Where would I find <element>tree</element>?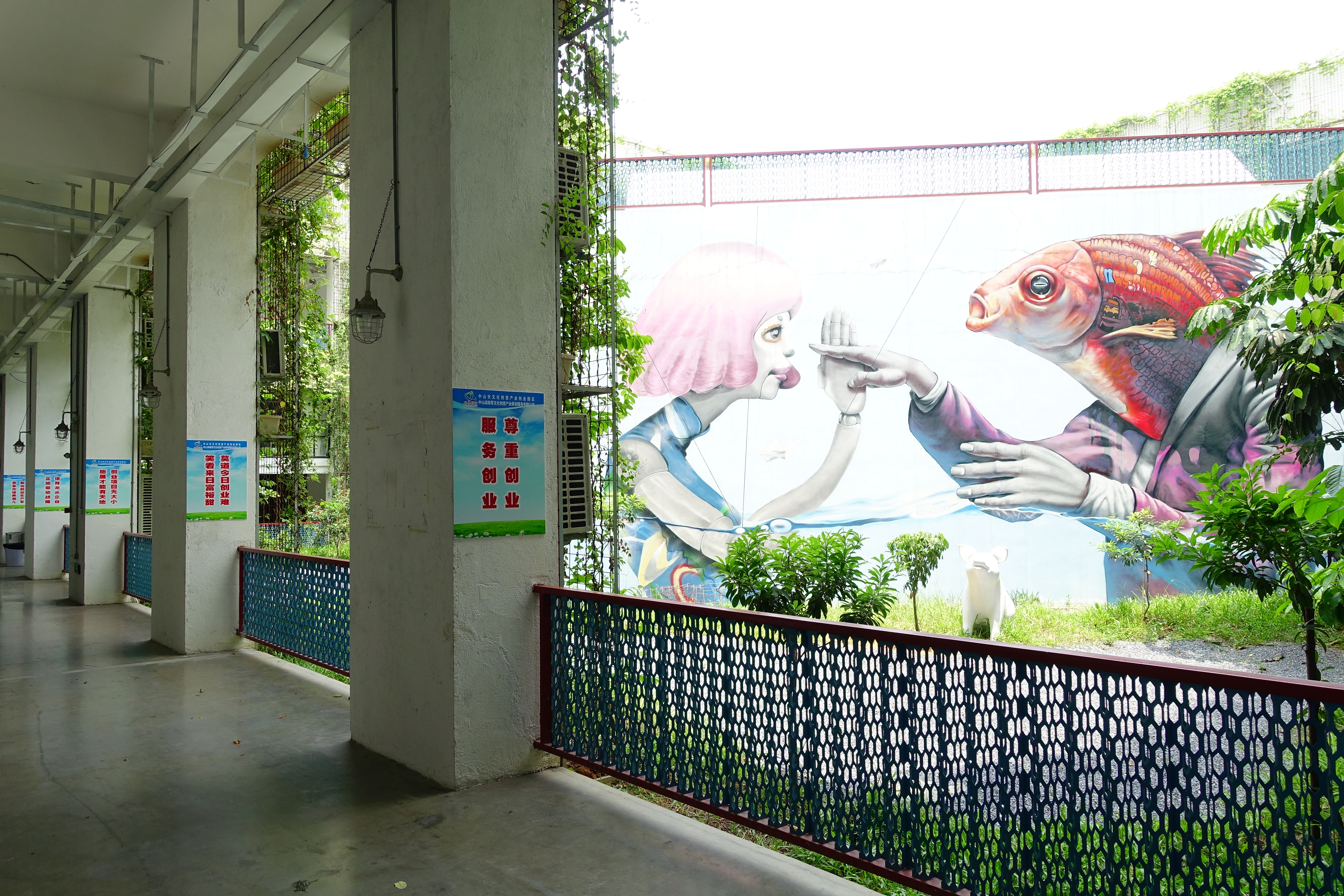
At pyautogui.locateOnScreen(292, 34, 330, 109).
